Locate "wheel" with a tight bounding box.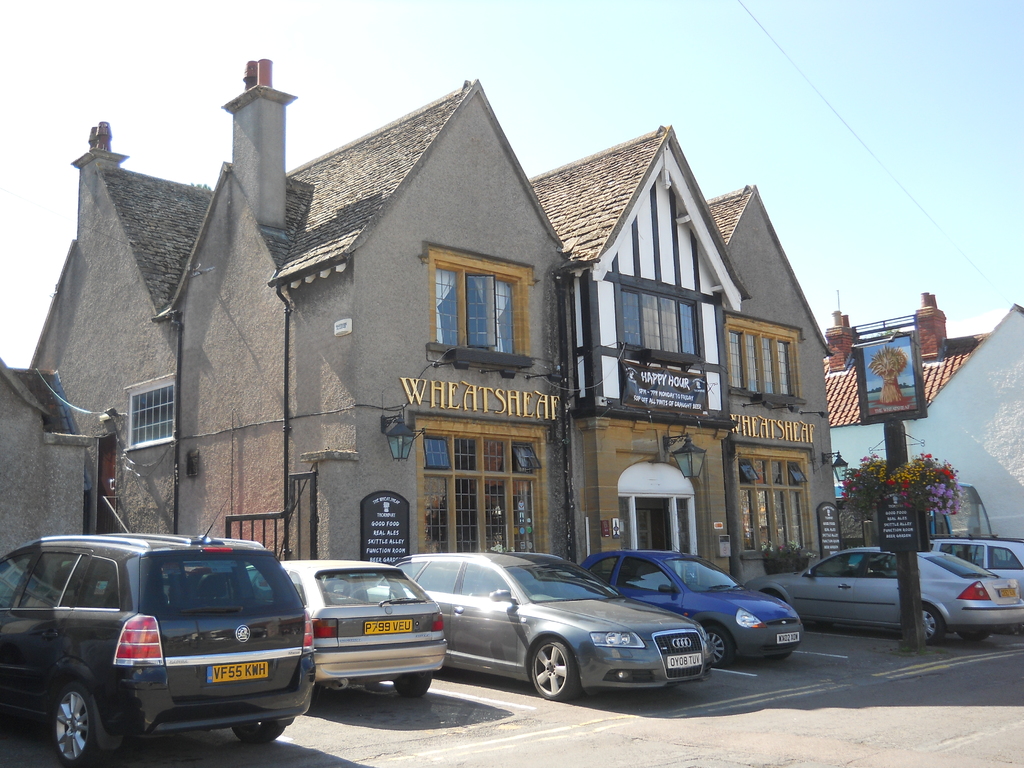
956,632,989,645.
